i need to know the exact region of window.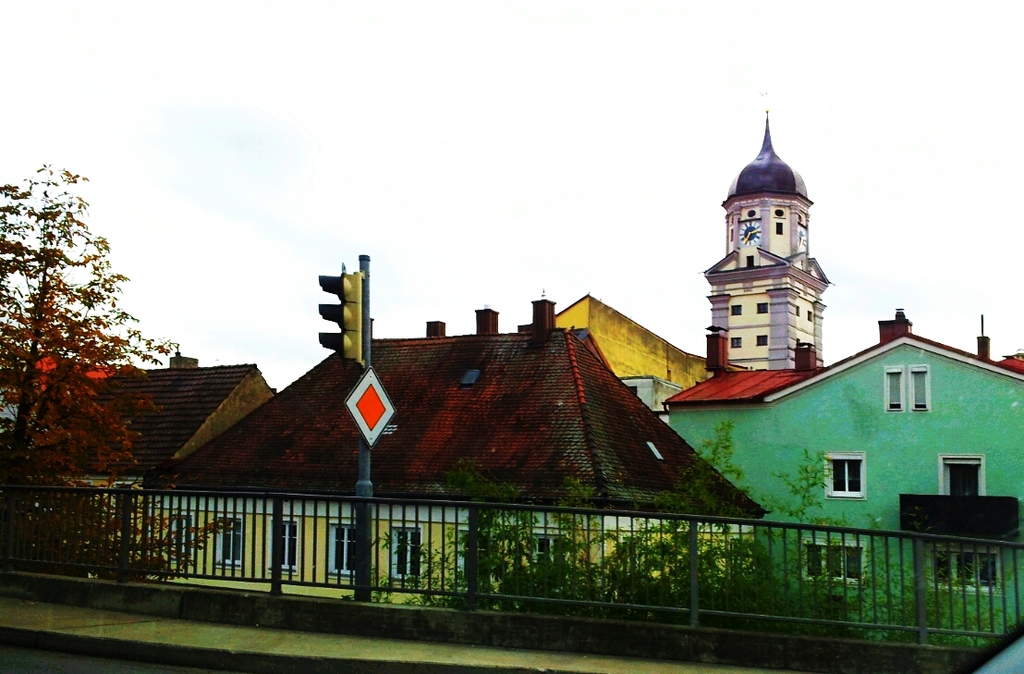
Region: BBox(929, 543, 1006, 594).
